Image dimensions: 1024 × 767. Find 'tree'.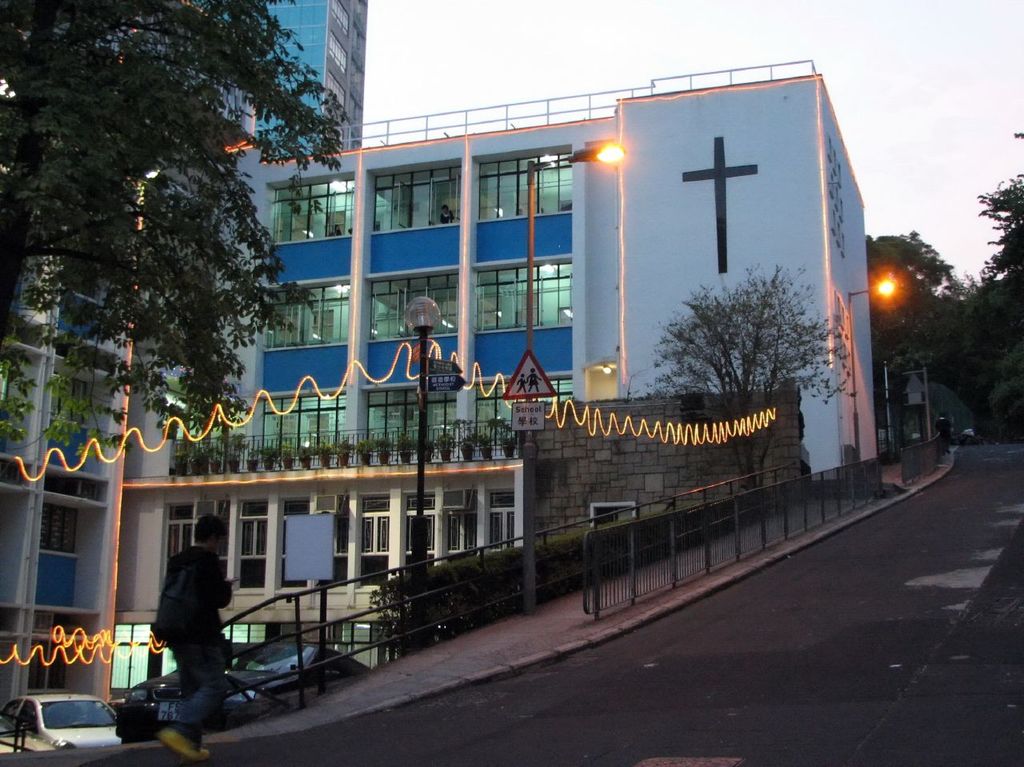
<region>646, 254, 834, 416</region>.
